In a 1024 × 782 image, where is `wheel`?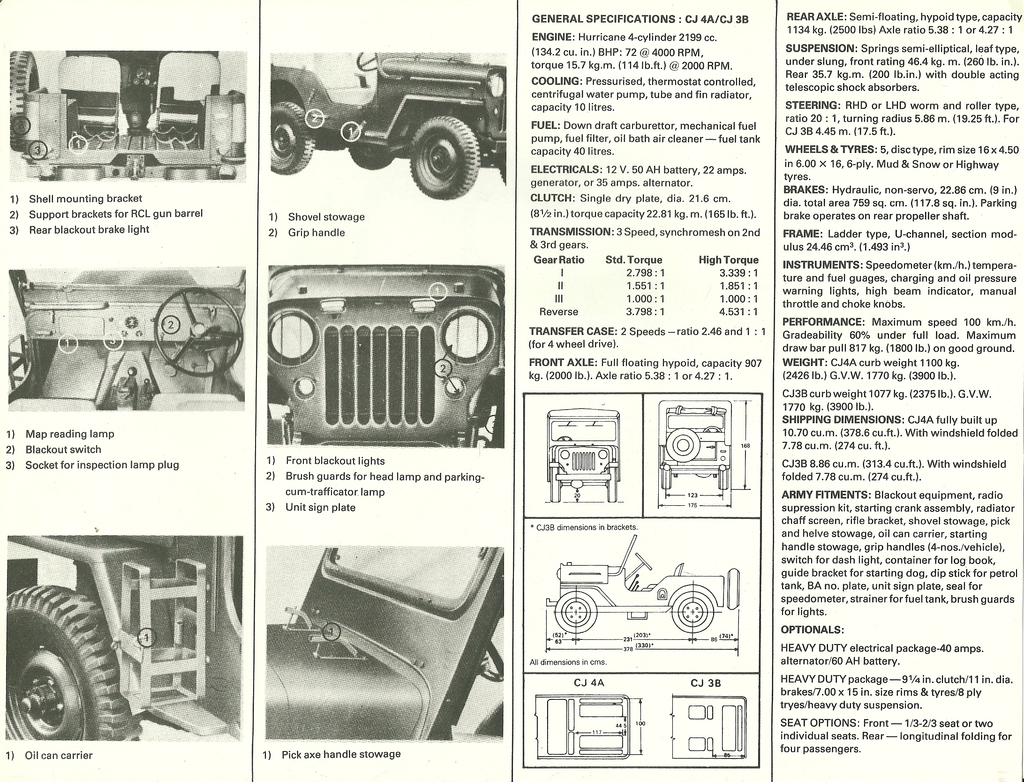
{"left": 669, "top": 592, "right": 714, "bottom": 631}.
